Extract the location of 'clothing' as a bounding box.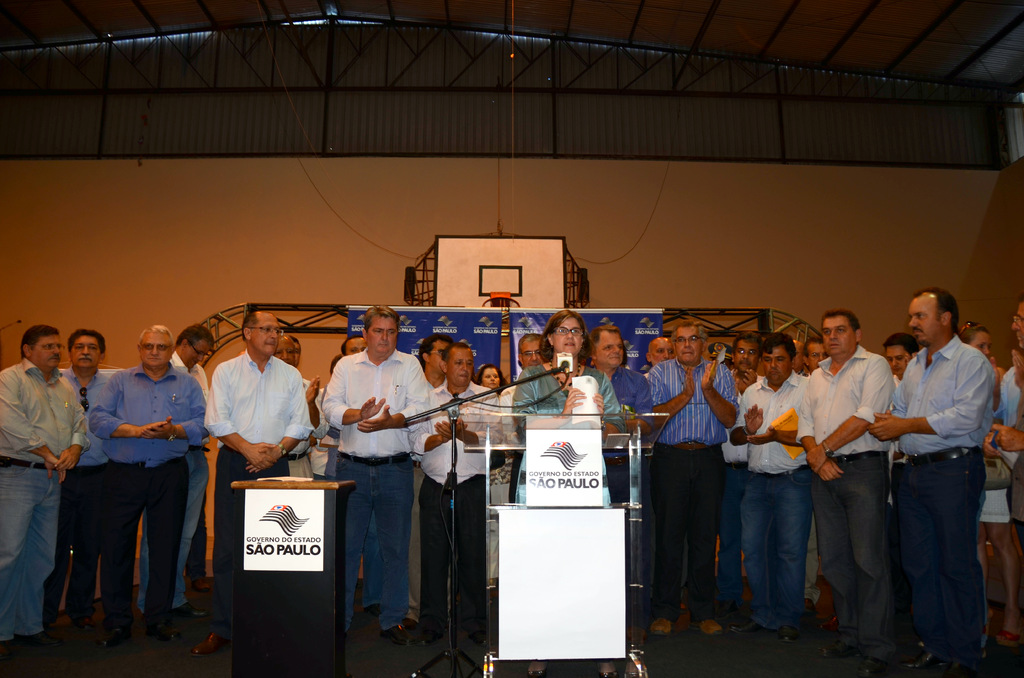
BBox(57, 359, 134, 627).
